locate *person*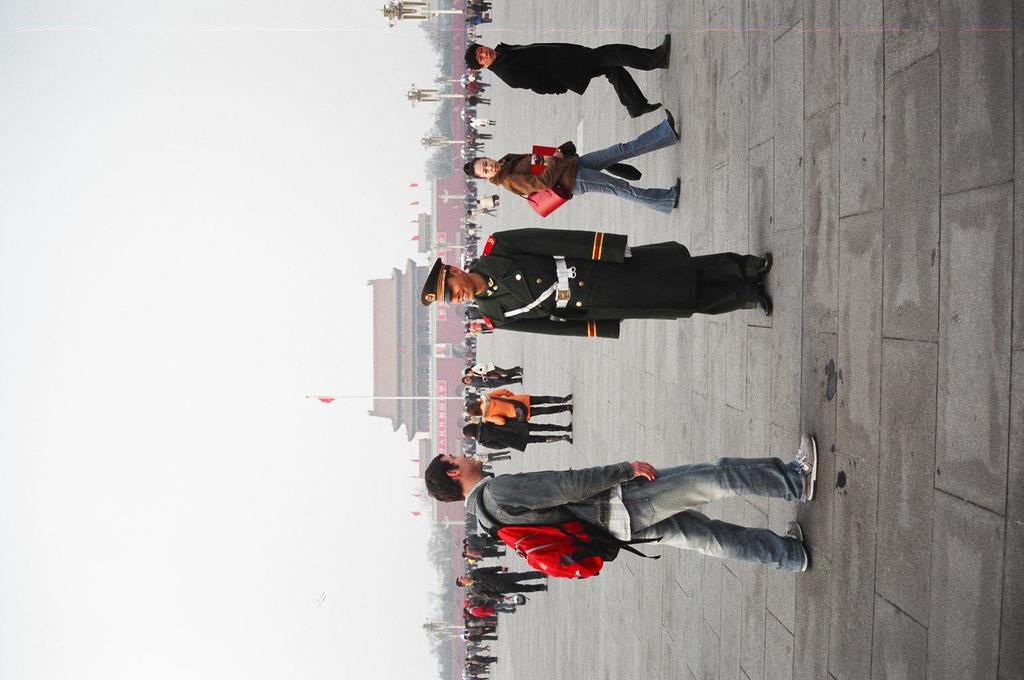
select_region(462, 371, 522, 390)
